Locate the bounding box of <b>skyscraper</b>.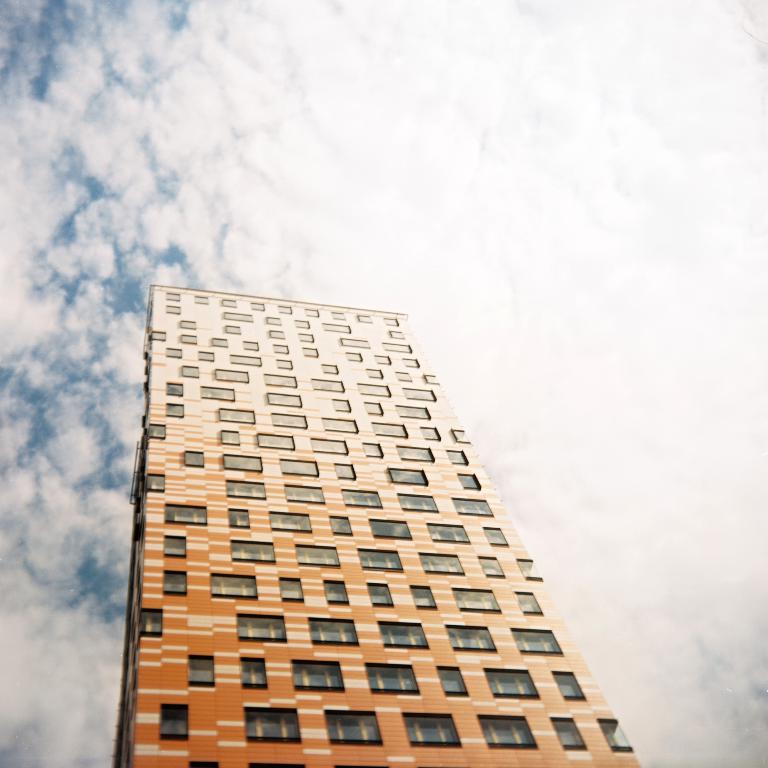
Bounding box: bbox(103, 301, 643, 763).
